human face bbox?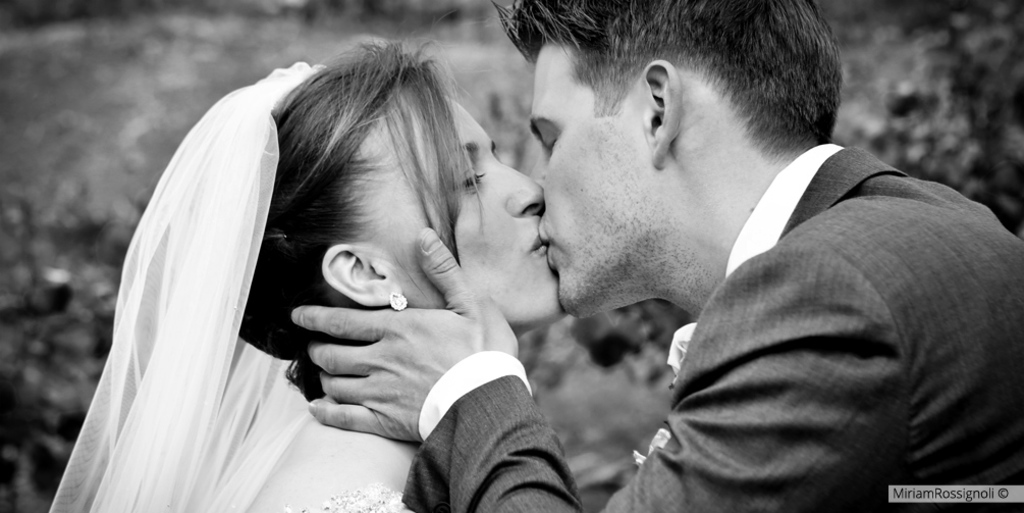
535:33:656:311
